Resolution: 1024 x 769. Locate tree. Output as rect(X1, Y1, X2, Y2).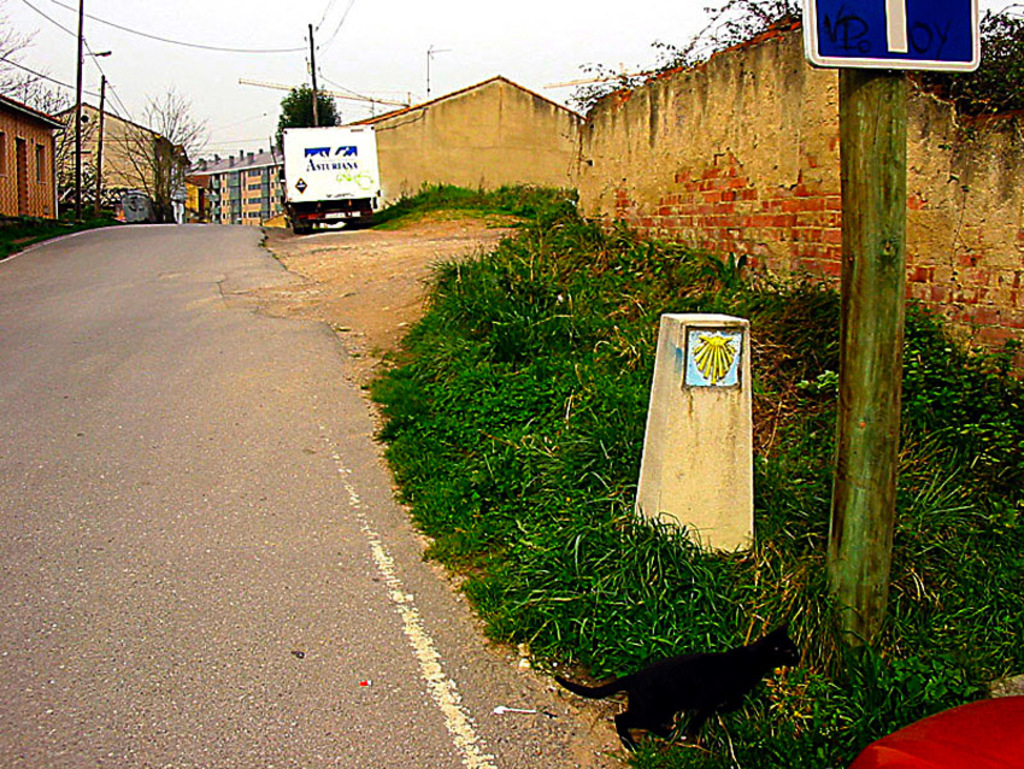
rect(0, 0, 104, 217).
